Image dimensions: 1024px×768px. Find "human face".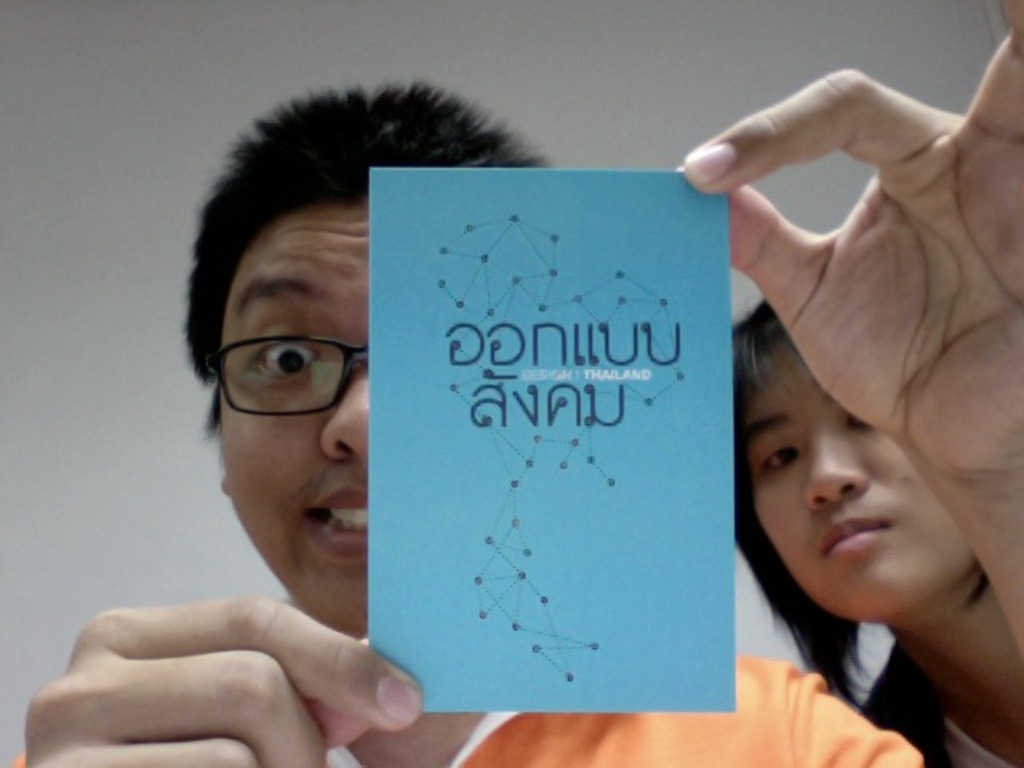
pyautogui.locateOnScreen(750, 325, 971, 627).
